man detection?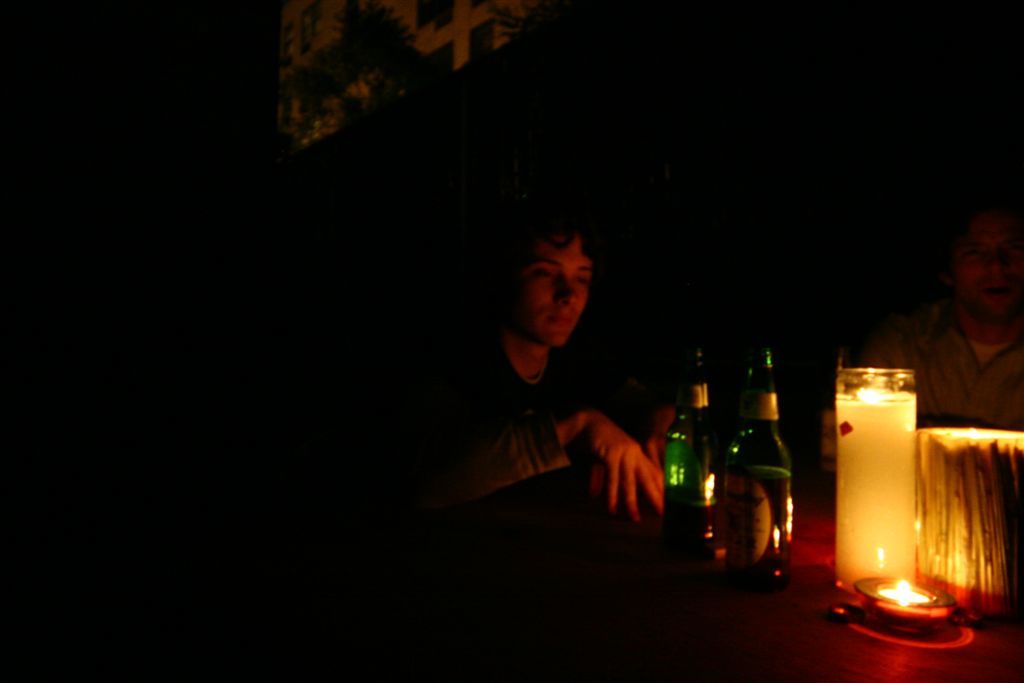
<region>861, 188, 1023, 428</region>
